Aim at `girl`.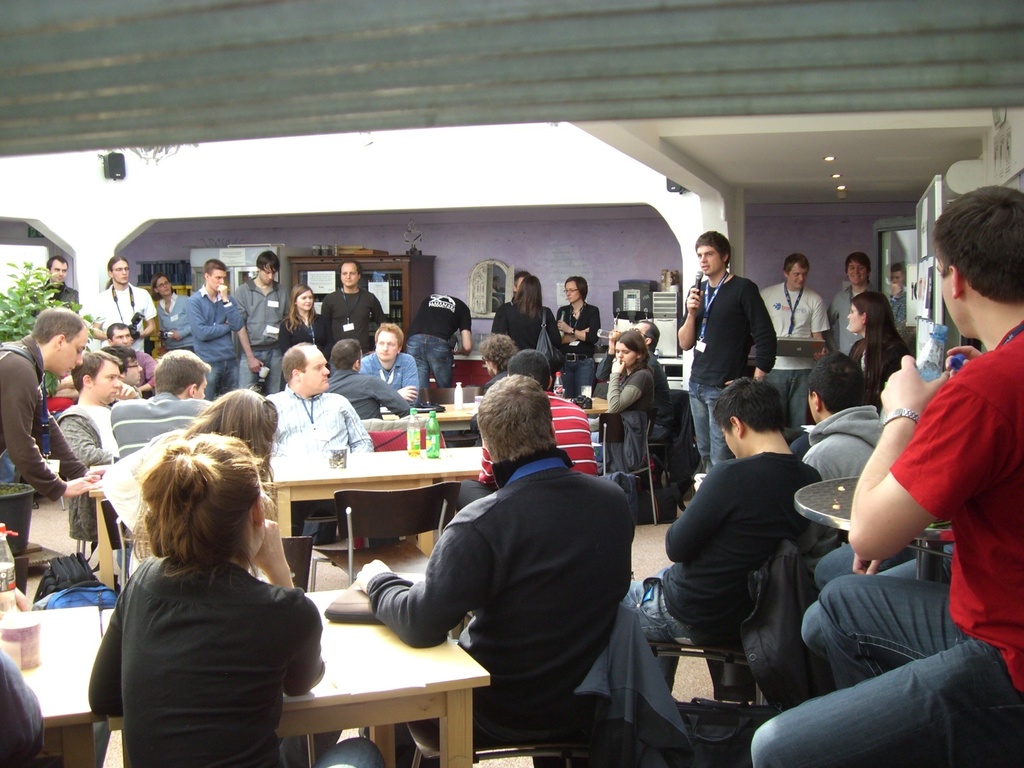
Aimed at <bbox>101, 383, 286, 579</bbox>.
